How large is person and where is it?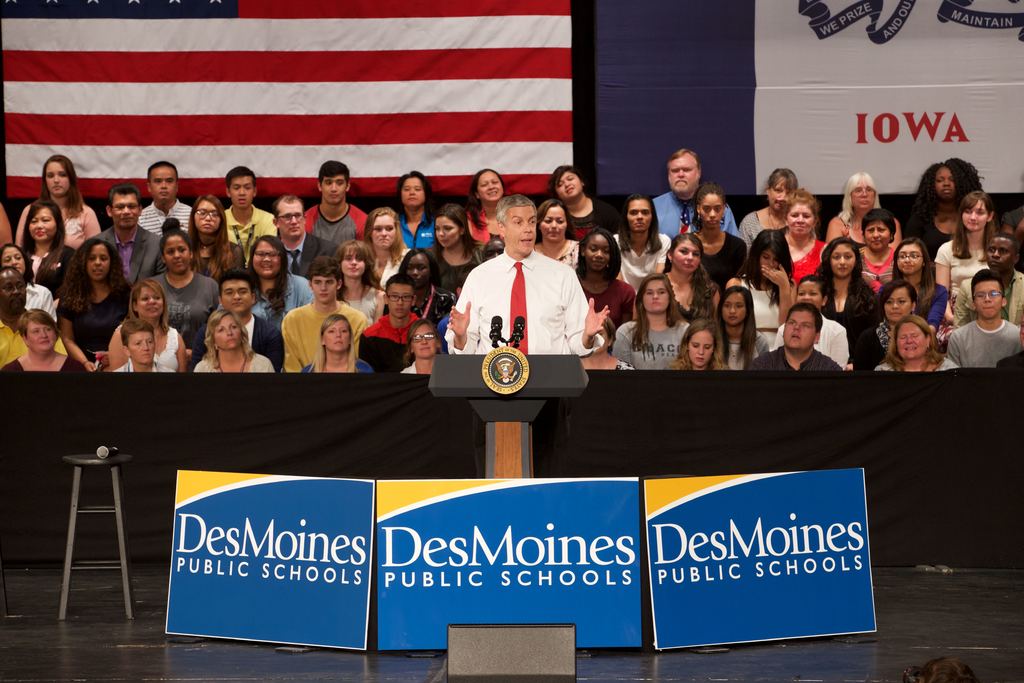
Bounding box: bbox=[335, 233, 378, 319].
